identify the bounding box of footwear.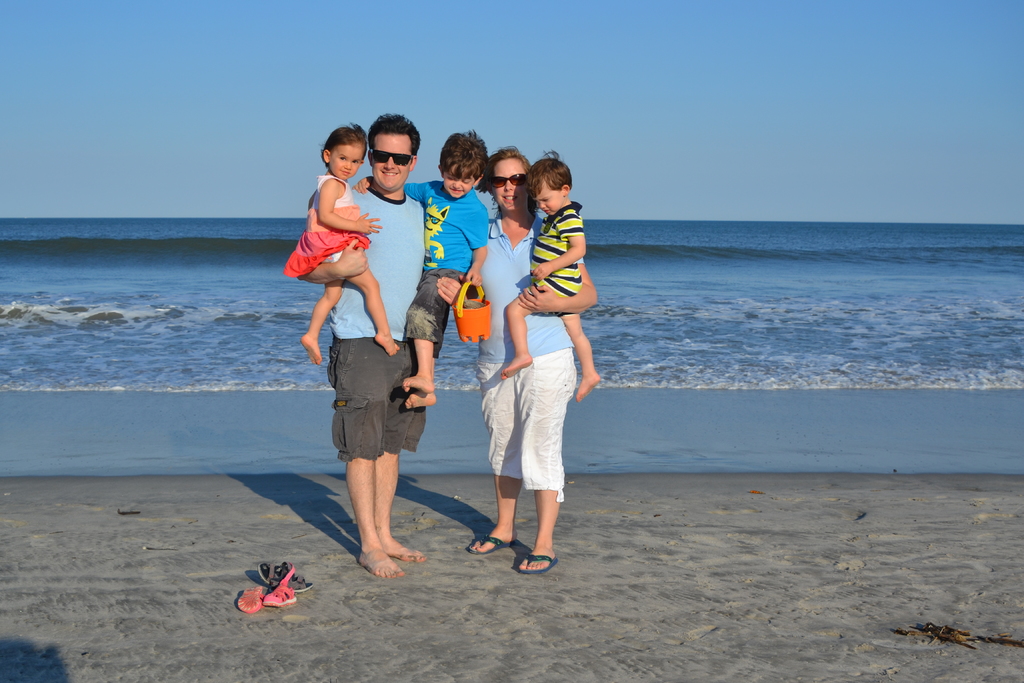
513 556 557 572.
